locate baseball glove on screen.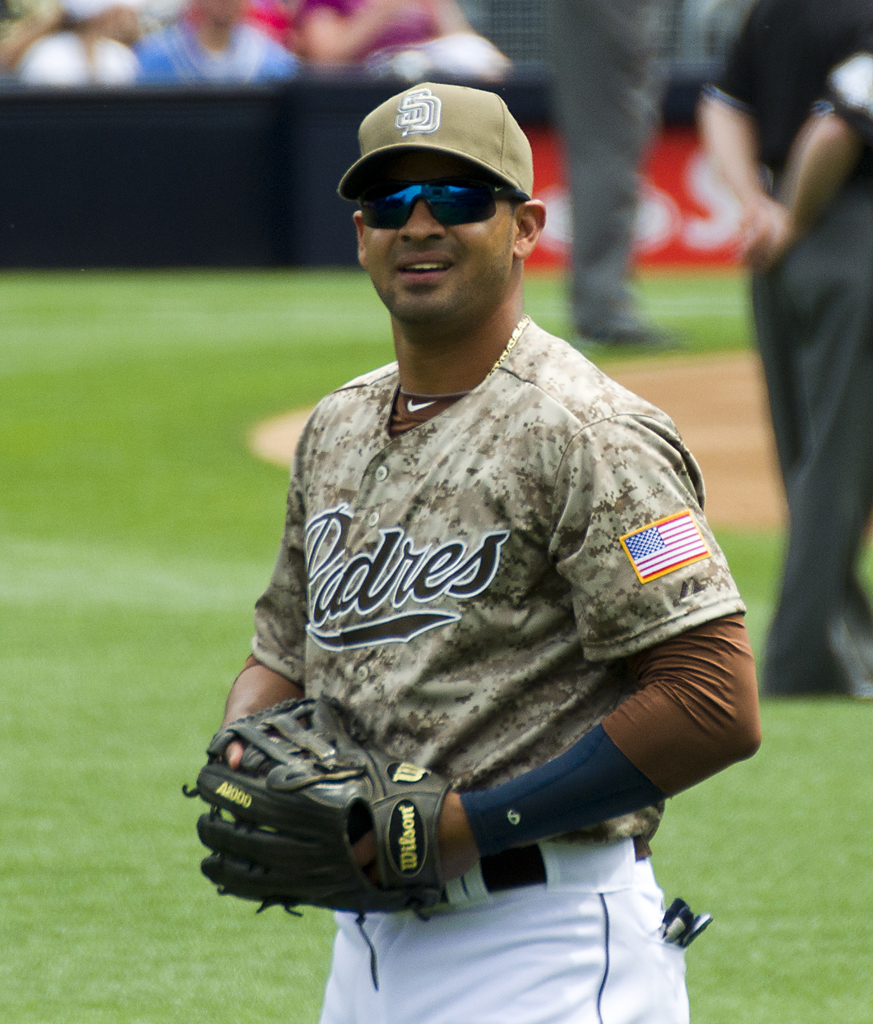
On screen at bbox(171, 685, 456, 986).
